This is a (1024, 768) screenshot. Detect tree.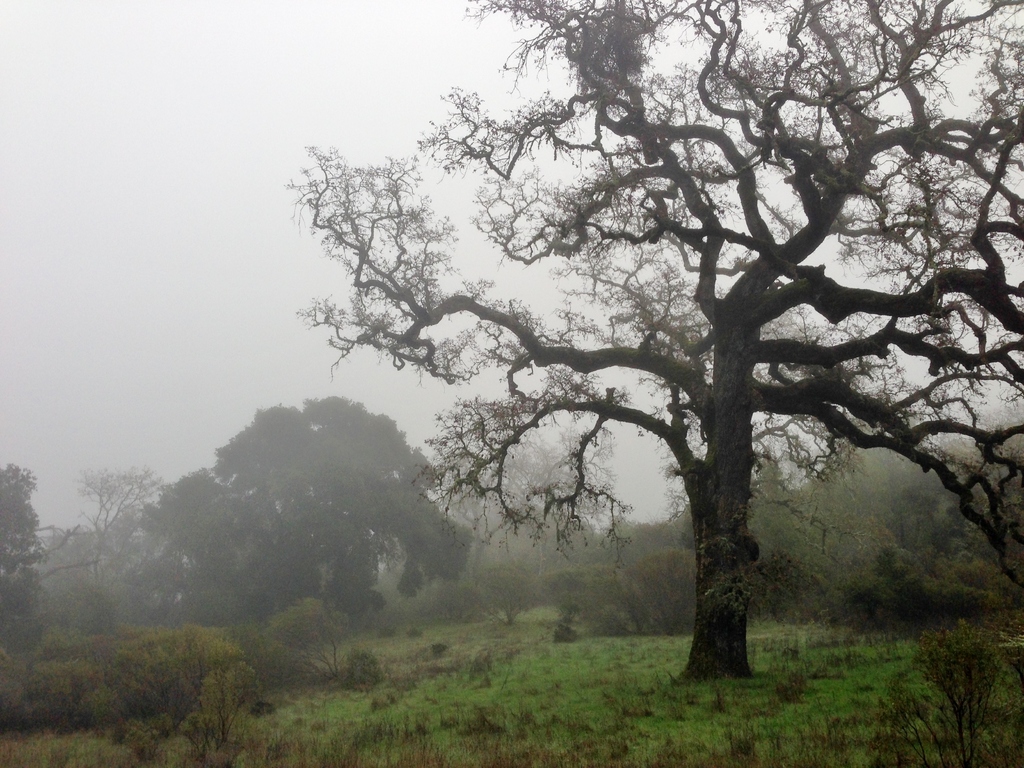
[145, 394, 472, 627].
